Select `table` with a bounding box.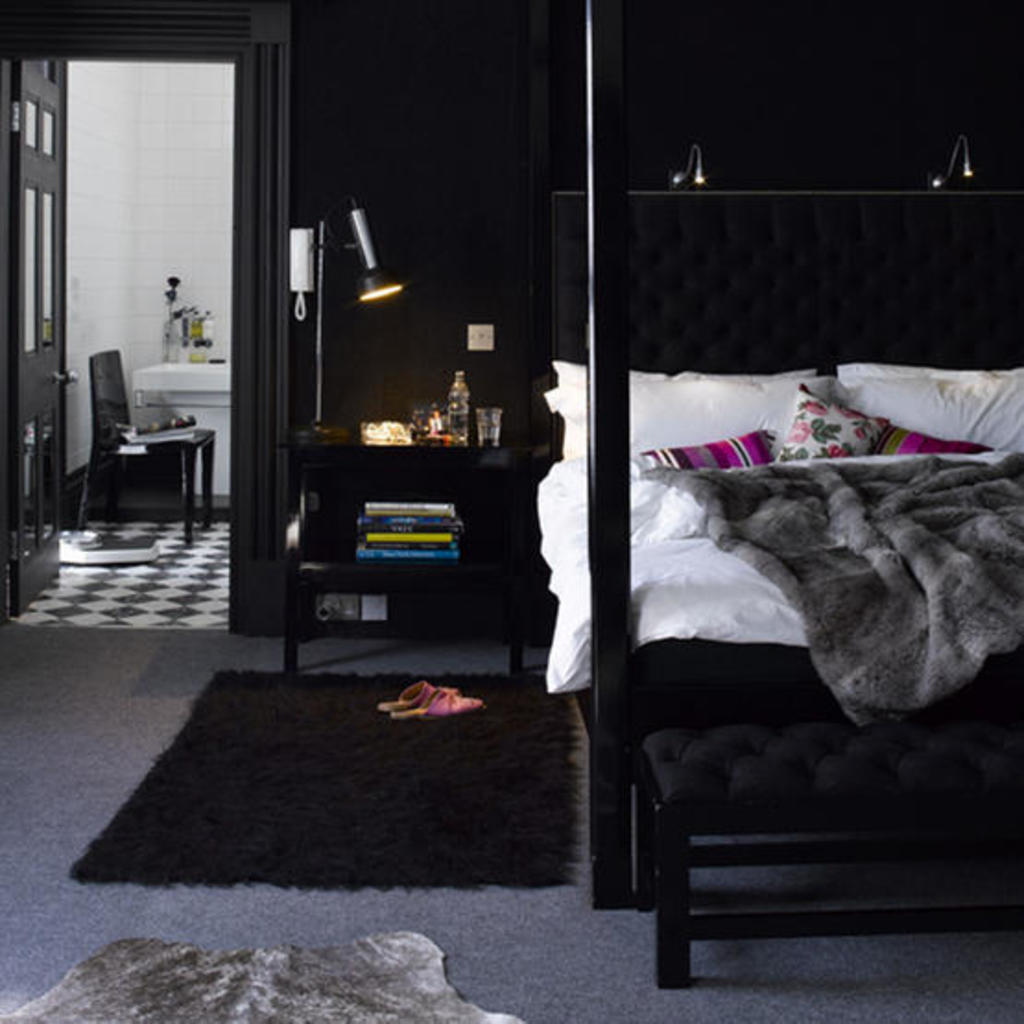
<bbox>127, 352, 236, 489</bbox>.
